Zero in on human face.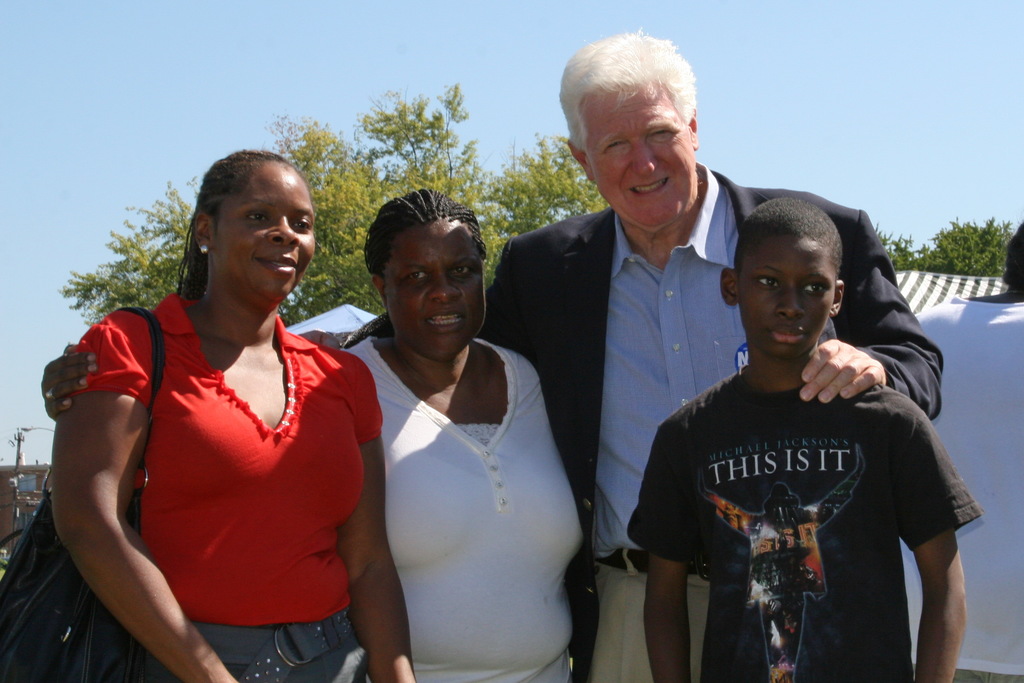
Zeroed in: (left=588, top=83, right=687, bottom=223).
